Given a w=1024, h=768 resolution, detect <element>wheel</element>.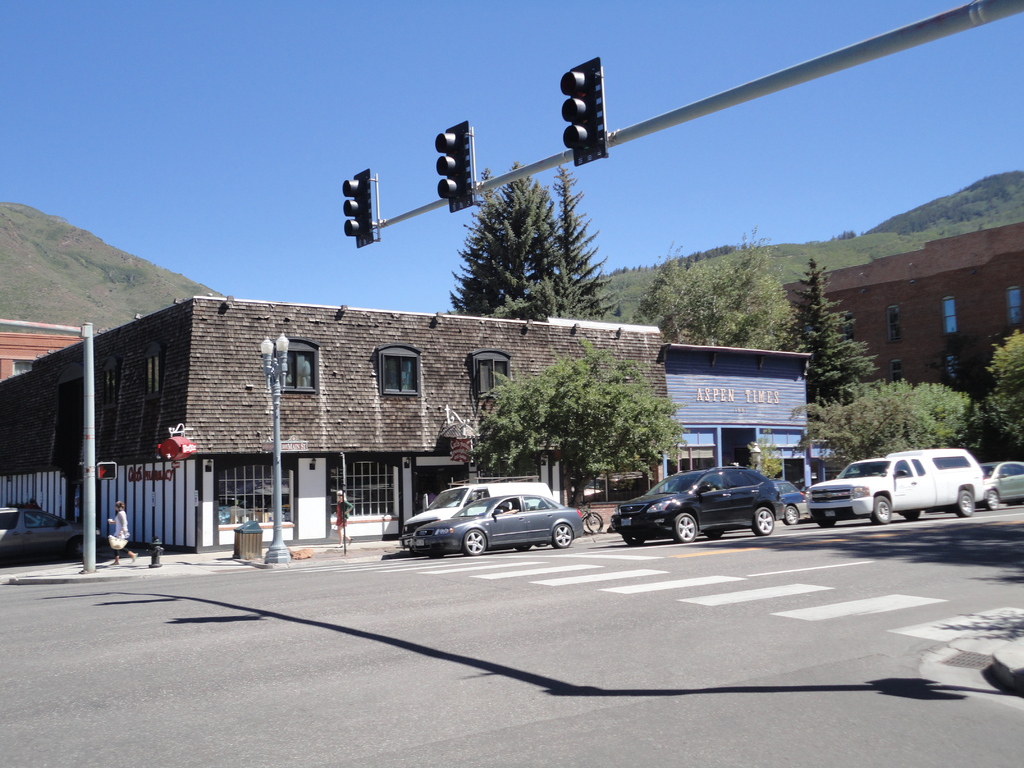
[left=984, top=490, right=1001, bottom=508].
